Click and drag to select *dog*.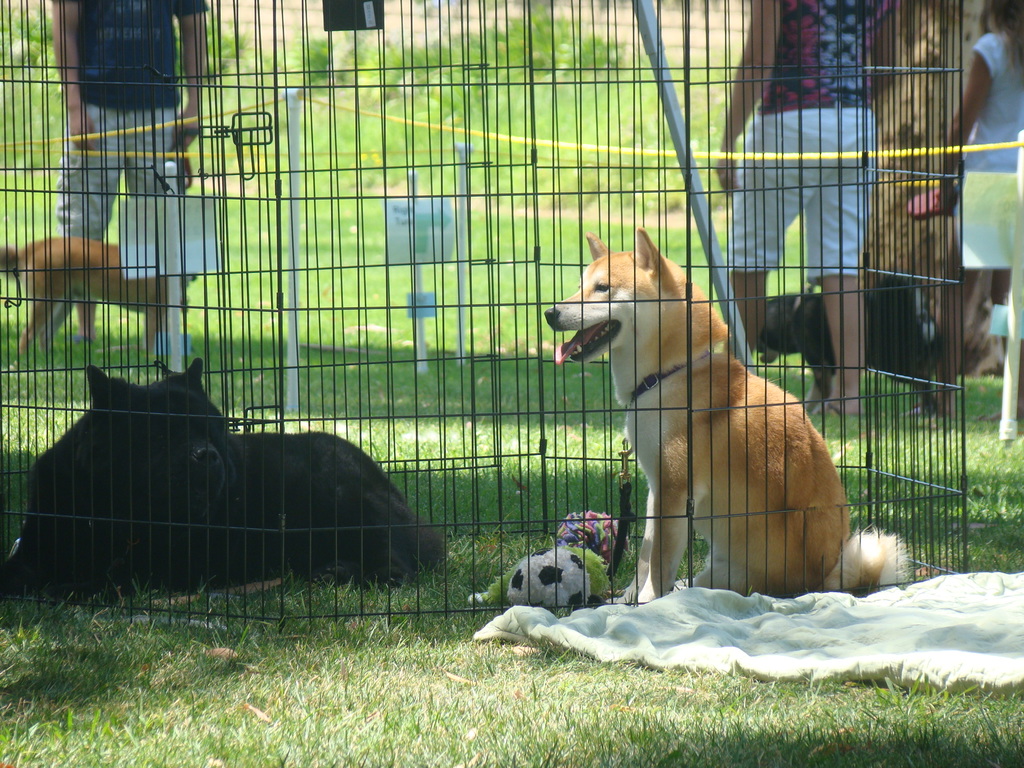
Selection: {"left": 543, "top": 225, "right": 915, "bottom": 606}.
